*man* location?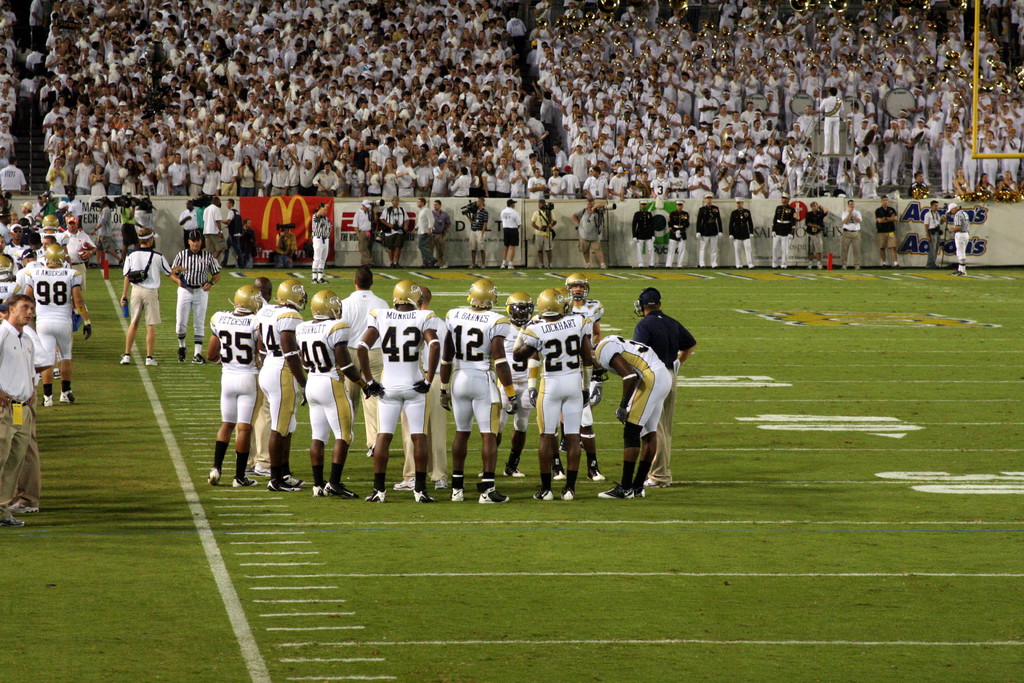
detection(517, 284, 583, 504)
